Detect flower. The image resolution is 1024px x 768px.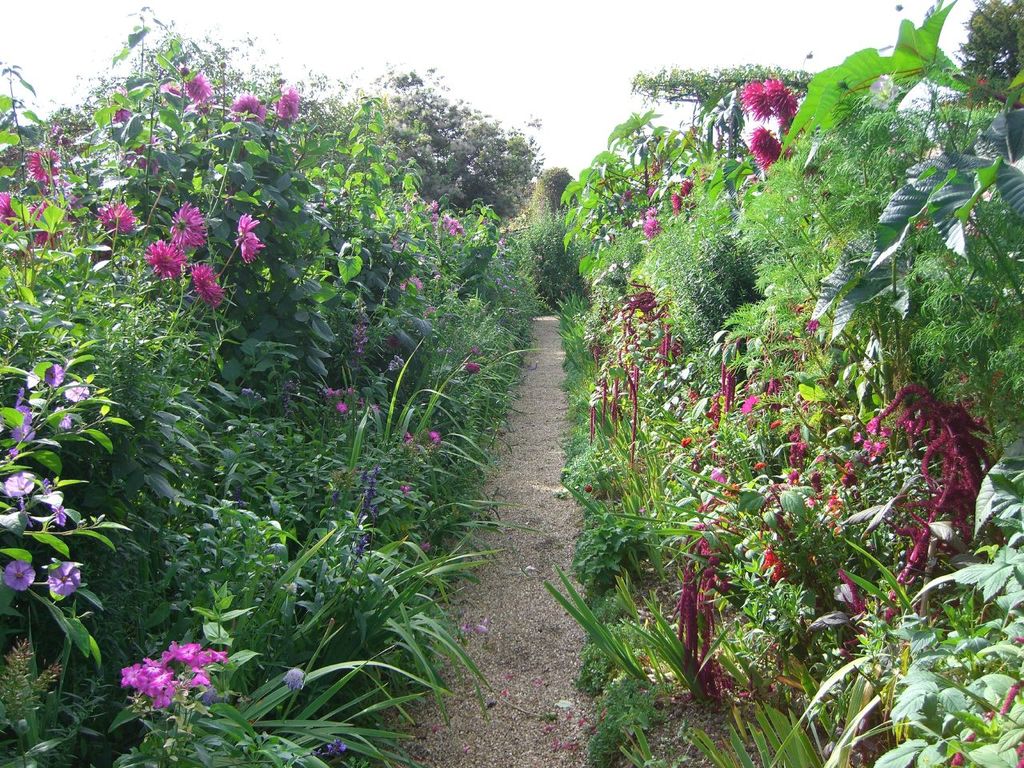
rect(183, 73, 213, 101).
